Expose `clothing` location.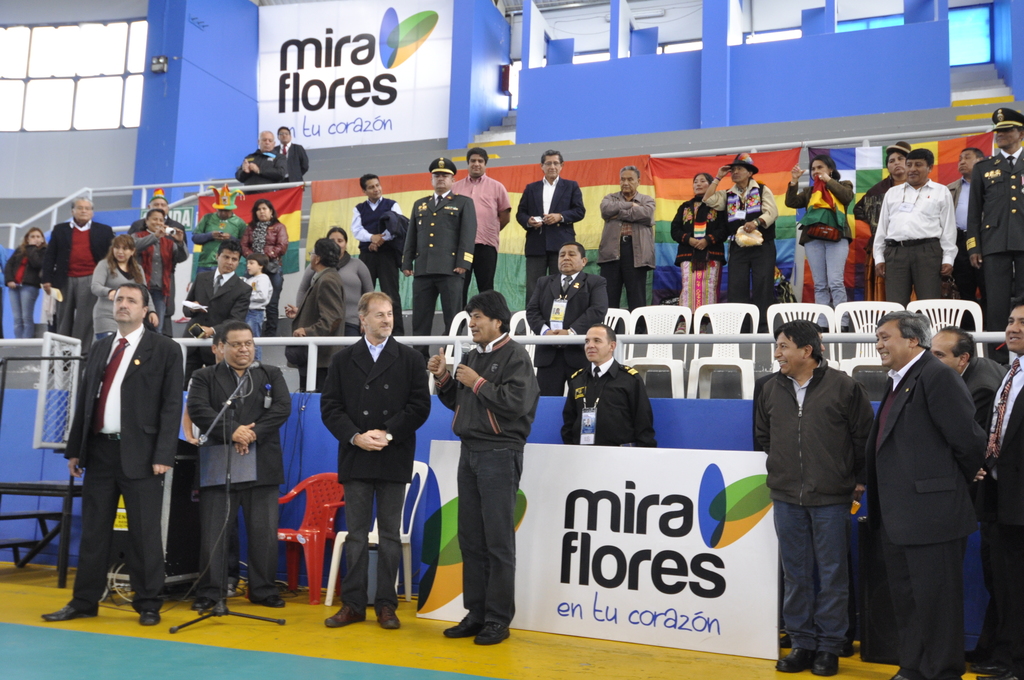
Exposed at pyautogui.locateOnScreen(957, 352, 1005, 640).
